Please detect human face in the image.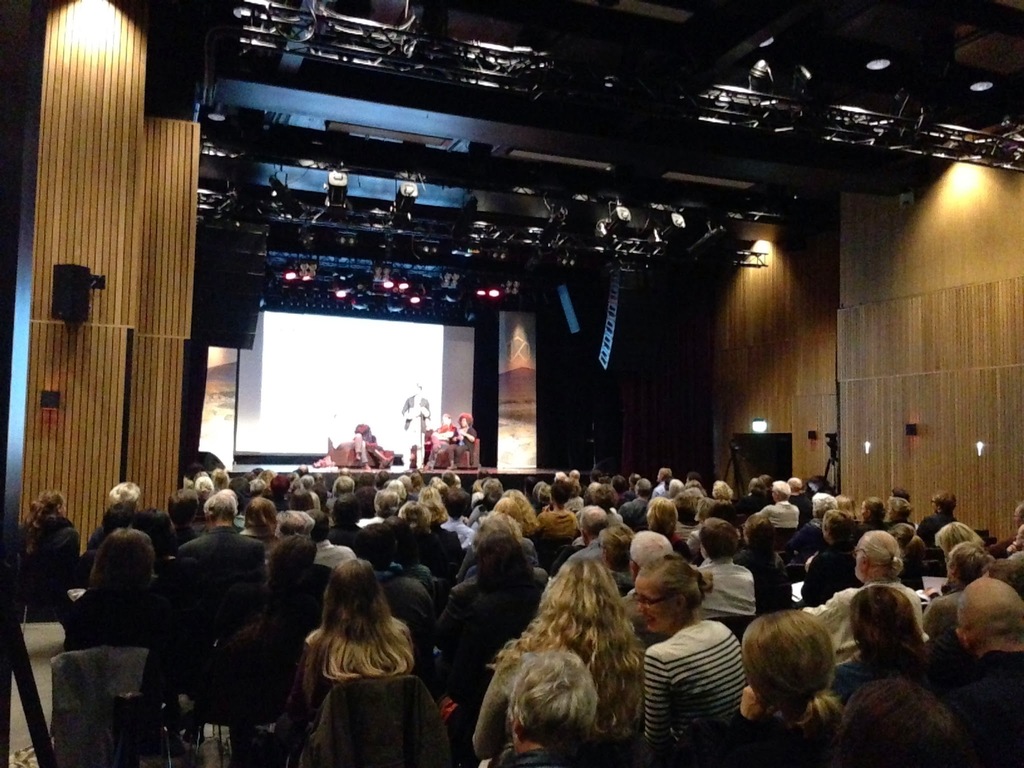
<region>370, 492, 394, 515</region>.
